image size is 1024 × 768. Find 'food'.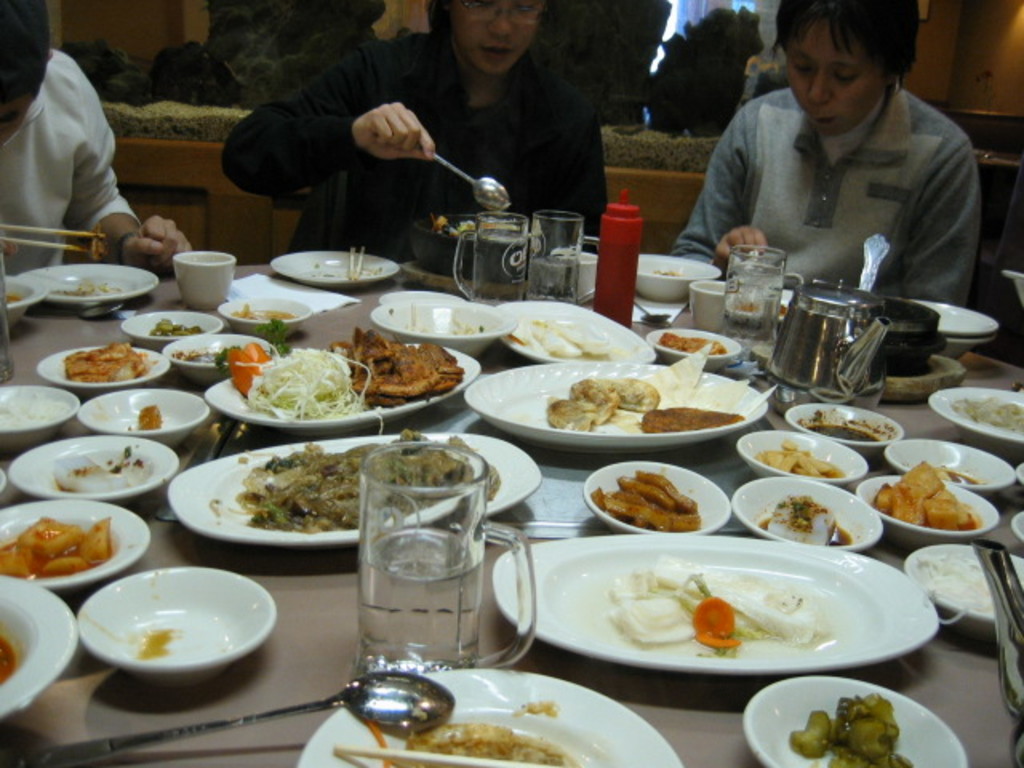
(755,494,851,546).
